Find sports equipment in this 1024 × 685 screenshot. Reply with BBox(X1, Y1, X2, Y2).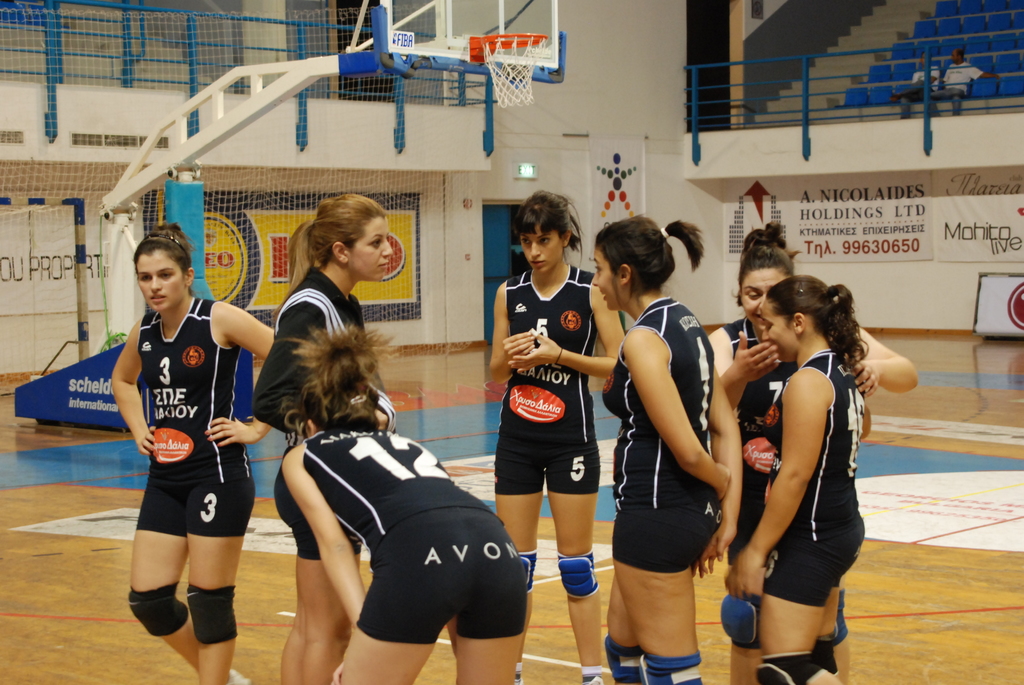
BBox(131, 583, 188, 638).
